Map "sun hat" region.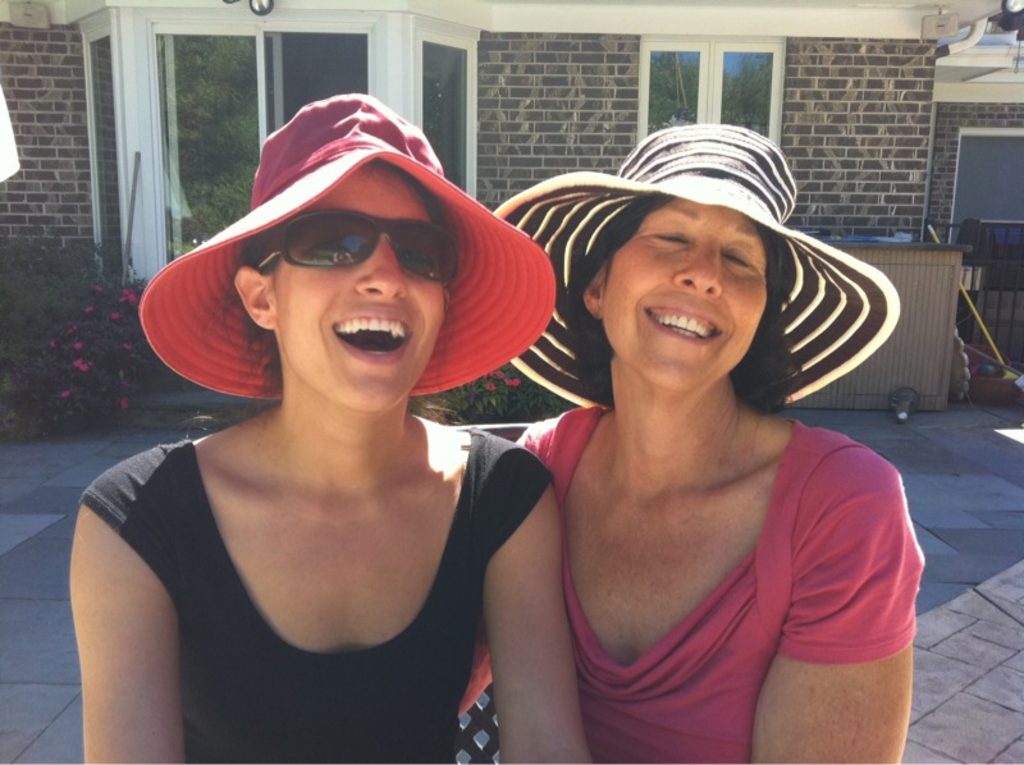
Mapped to <box>134,87,557,403</box>.
